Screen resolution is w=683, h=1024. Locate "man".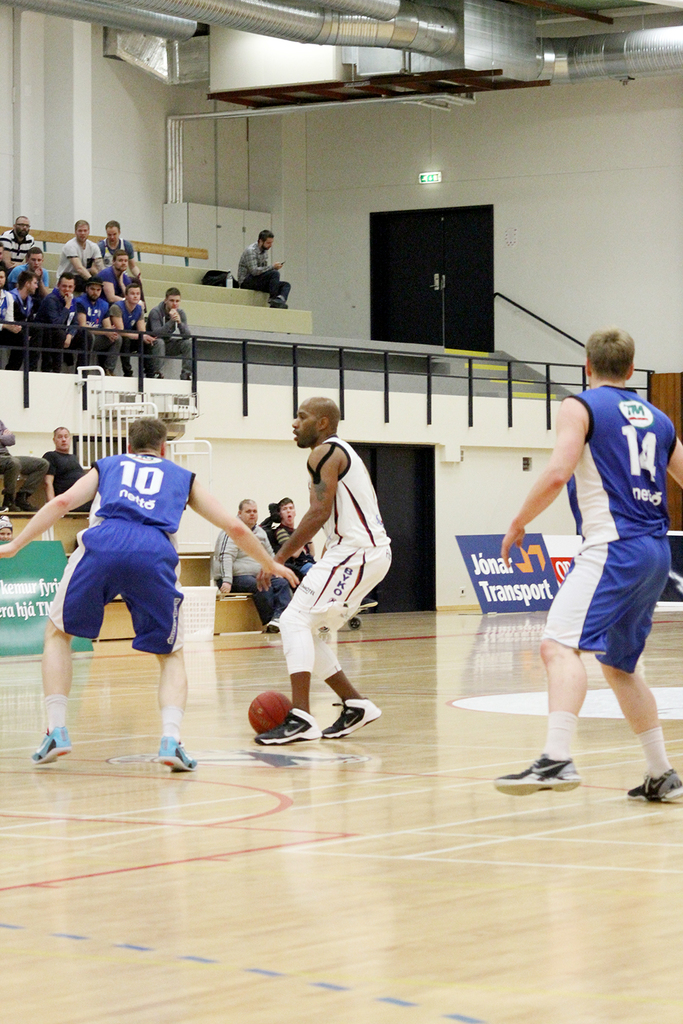
(x1=490, y1=328, x2=682, y2=801).
